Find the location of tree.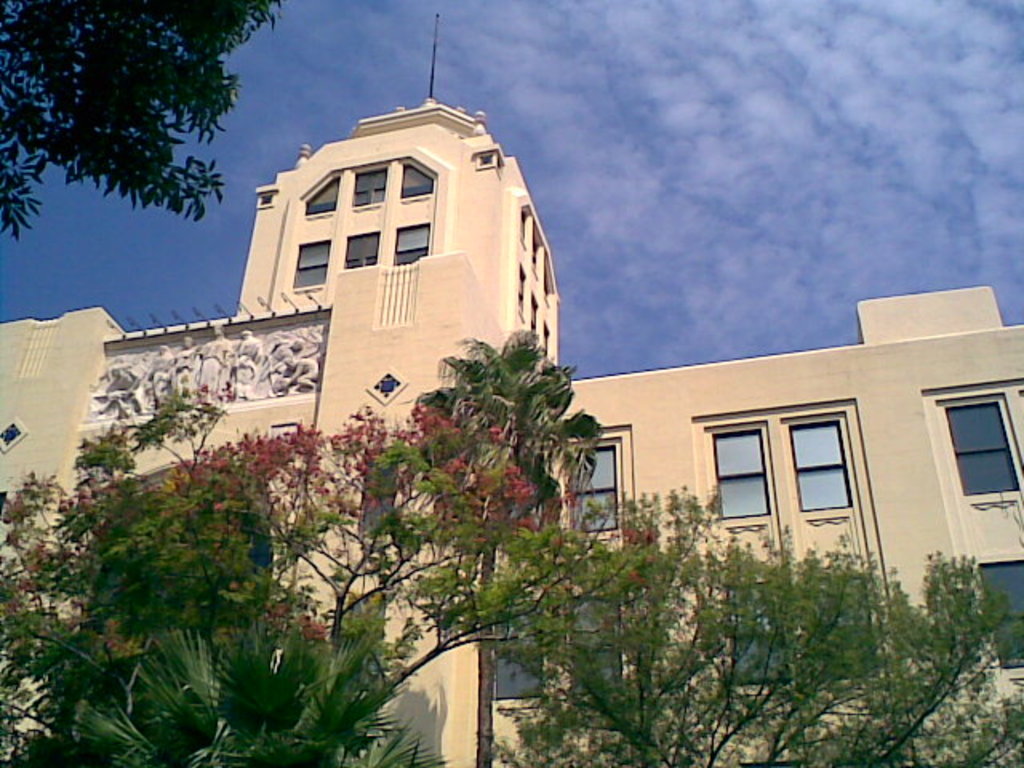
Location: 480:477:1022:766.
